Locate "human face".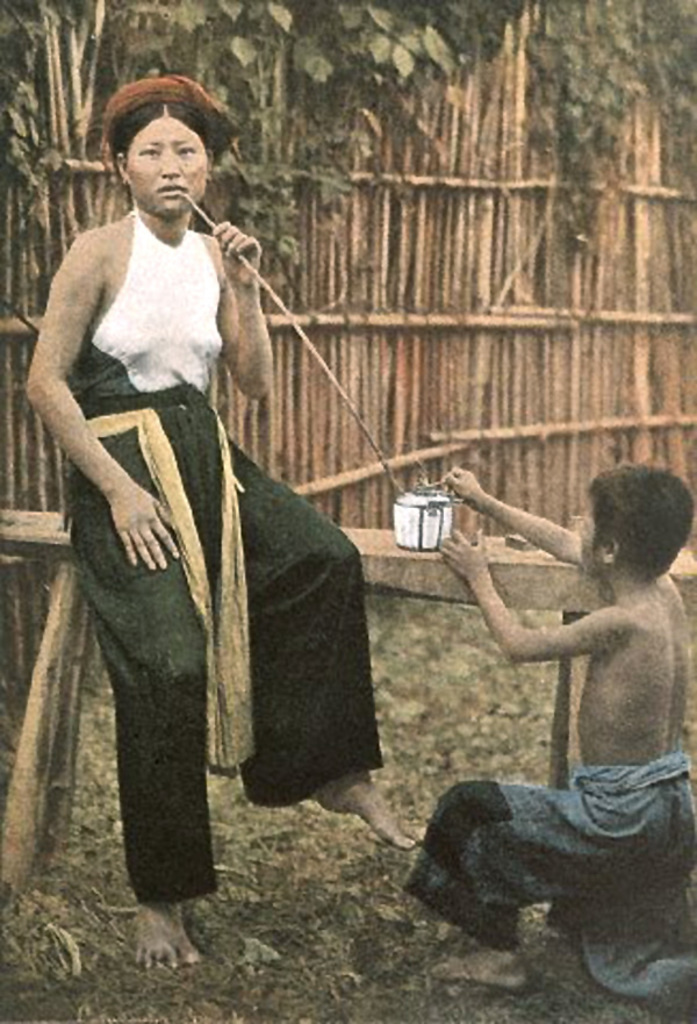
Bounding box: select_region(127, 116, 209, 216).
